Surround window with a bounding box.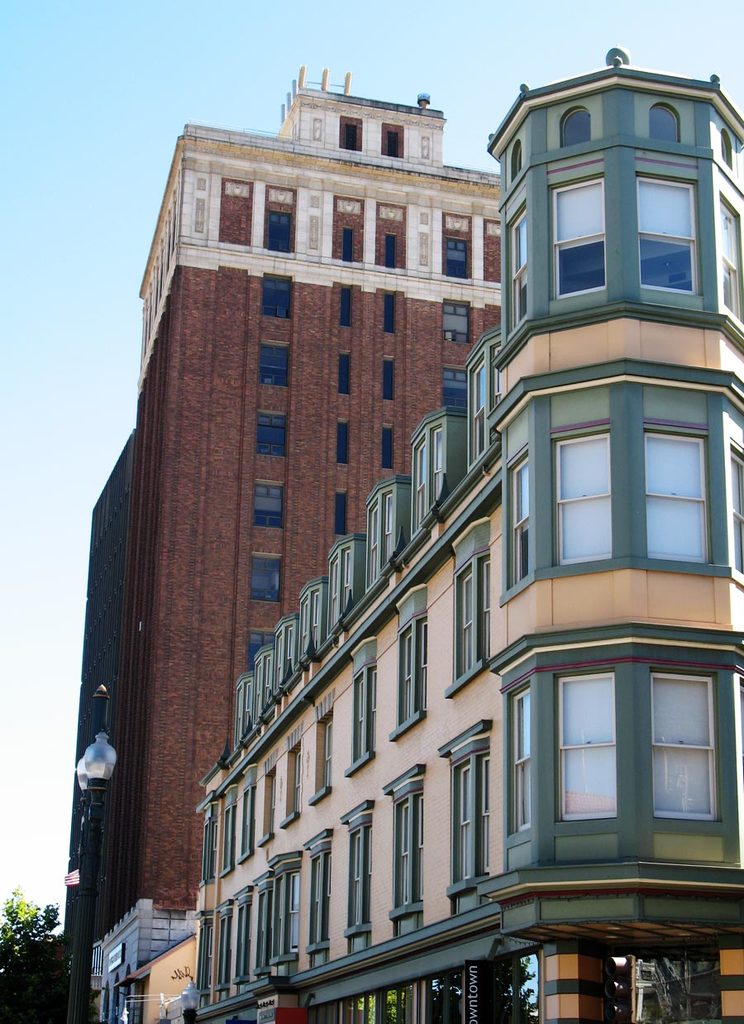
l=646, t=428, r=708, b=577.
